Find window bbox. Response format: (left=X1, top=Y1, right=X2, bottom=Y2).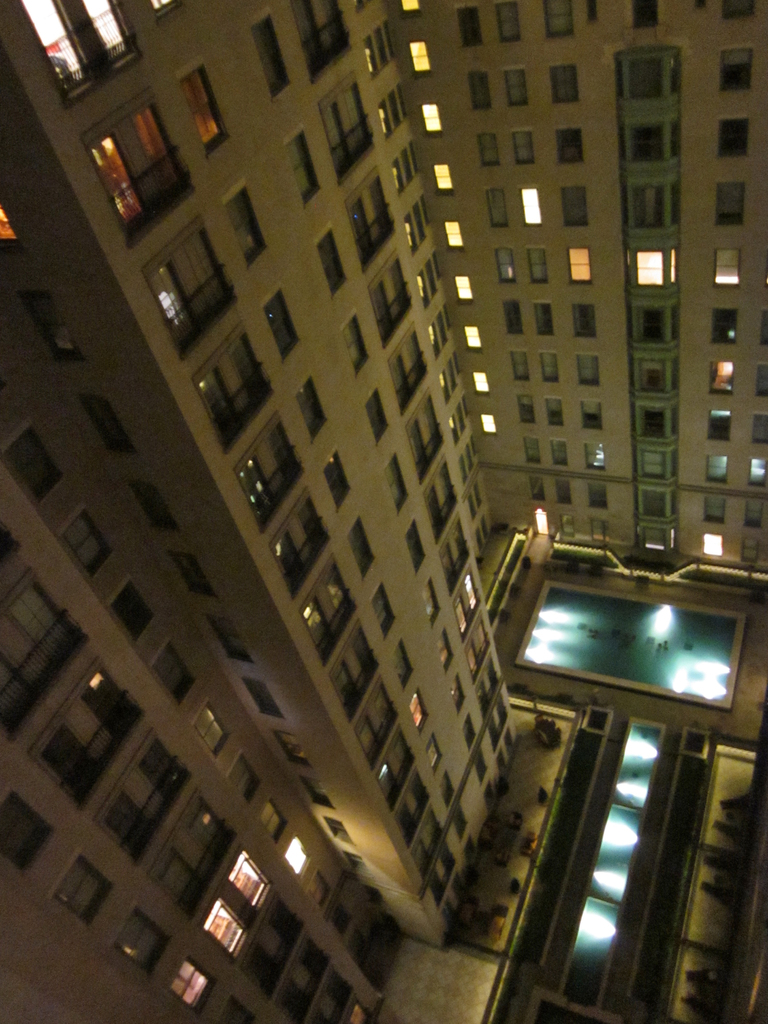
(left=520, top=393, right=537, bottom=422).
